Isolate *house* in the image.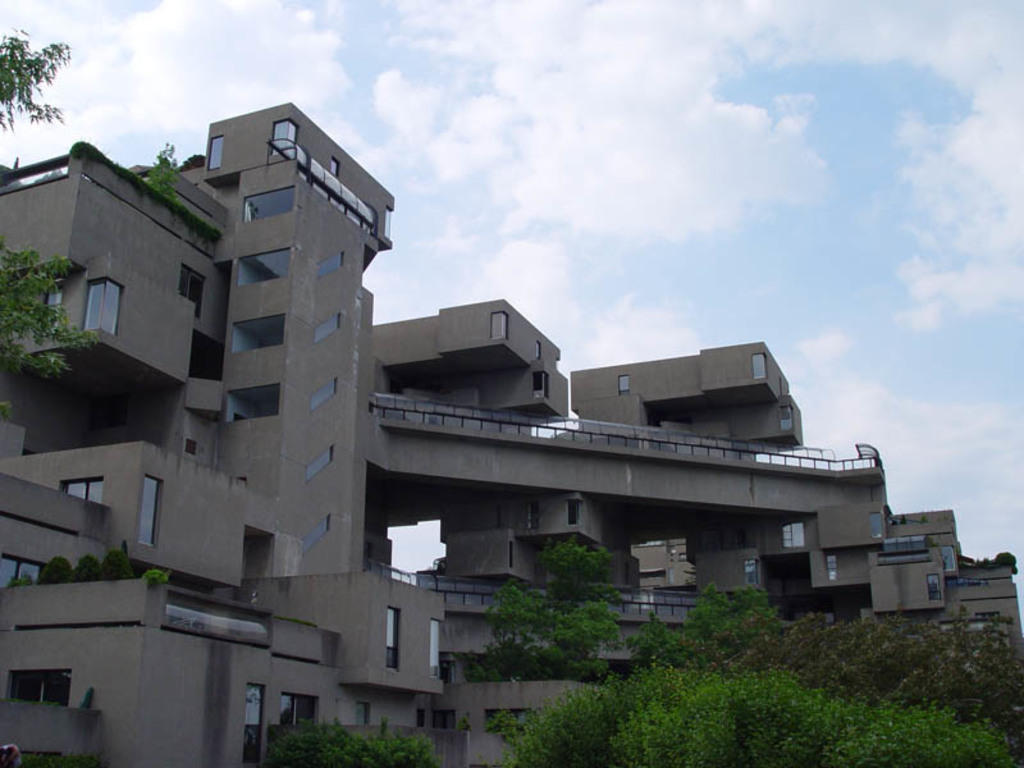
Isolated region: box=[1, 105, 1023, 767].
